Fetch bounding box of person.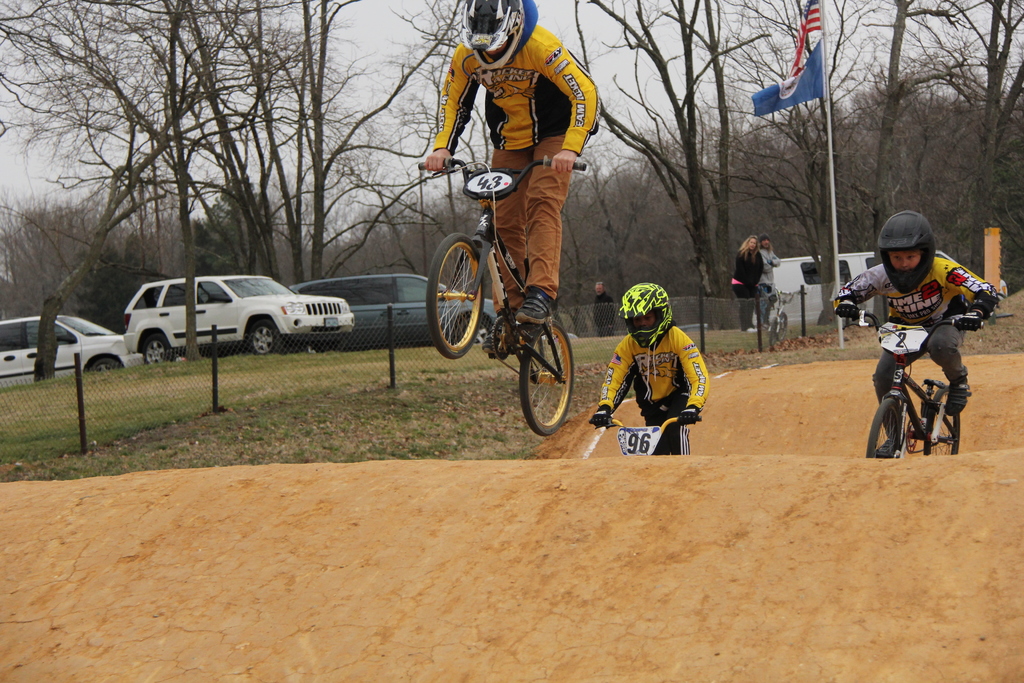
Bbox: [595, 281, 710, 454].
